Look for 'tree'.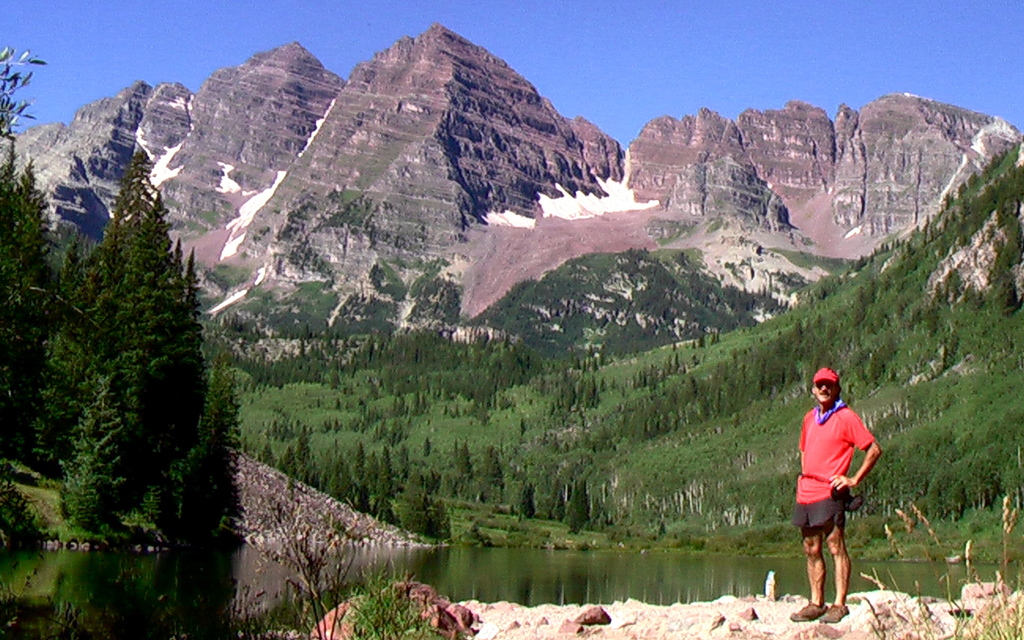
Found: <bbox>4, 50, 217, 639</bbox>.
